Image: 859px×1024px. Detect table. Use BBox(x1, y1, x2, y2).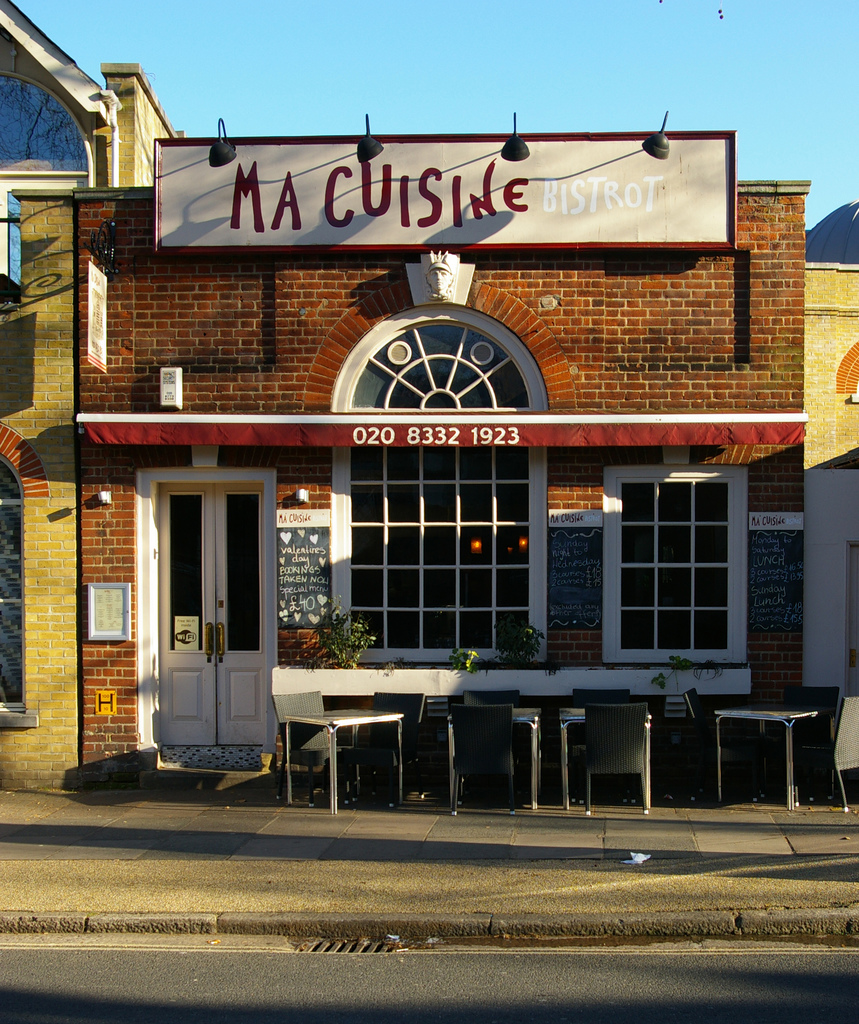
BBox(284, 706, 406, 814).
